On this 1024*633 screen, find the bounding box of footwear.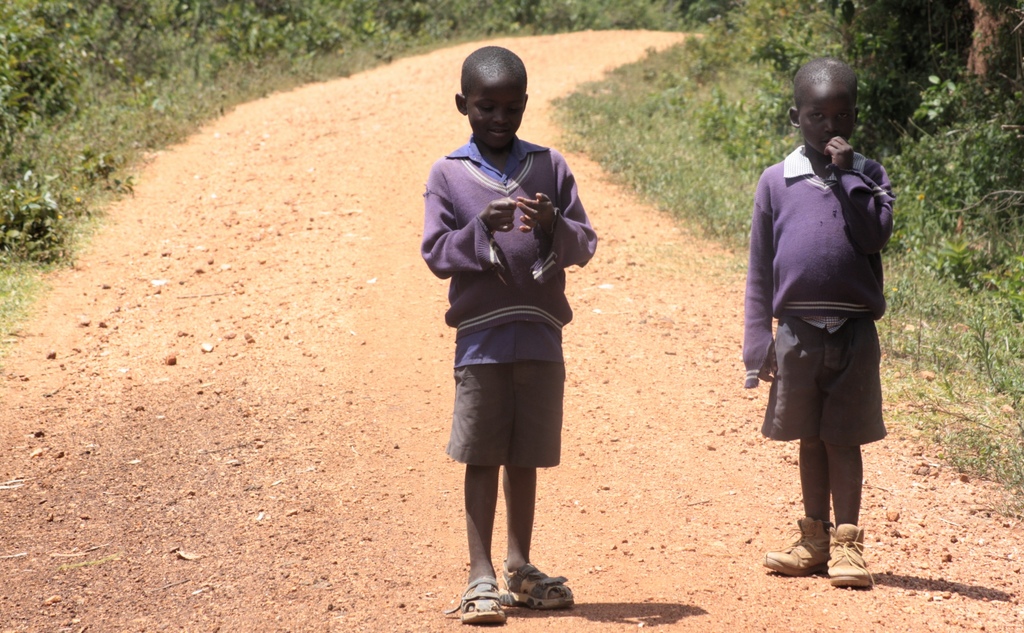
Bounding box: pyautogui.locateOnScreen(439, 571, 508, 621).
